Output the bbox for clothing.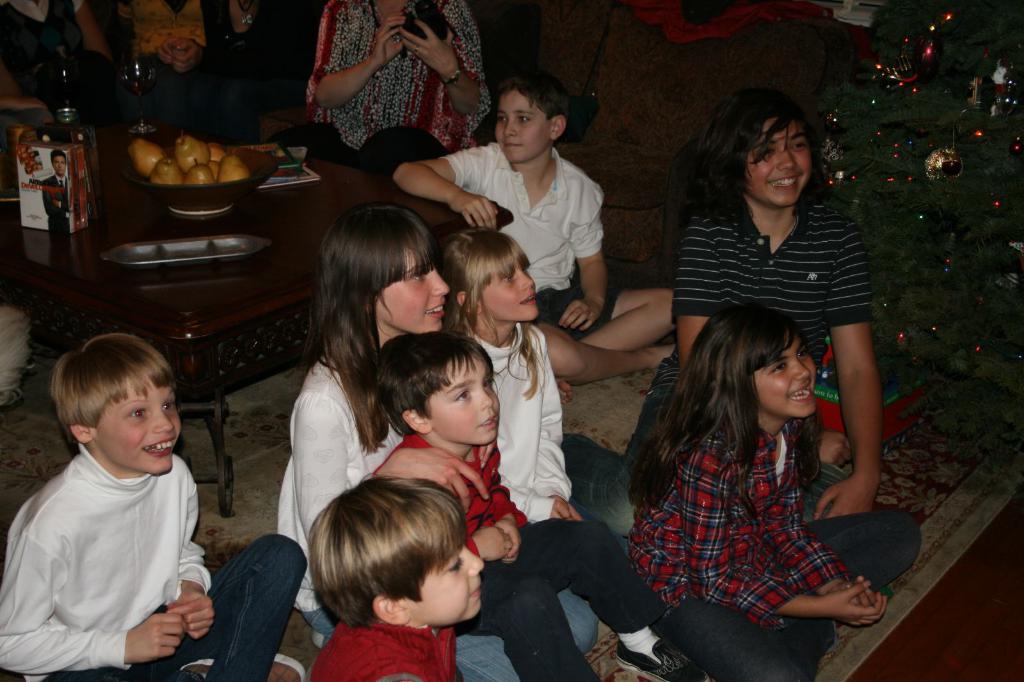
<bbox>10, 412, 220, 667</bbox>.
